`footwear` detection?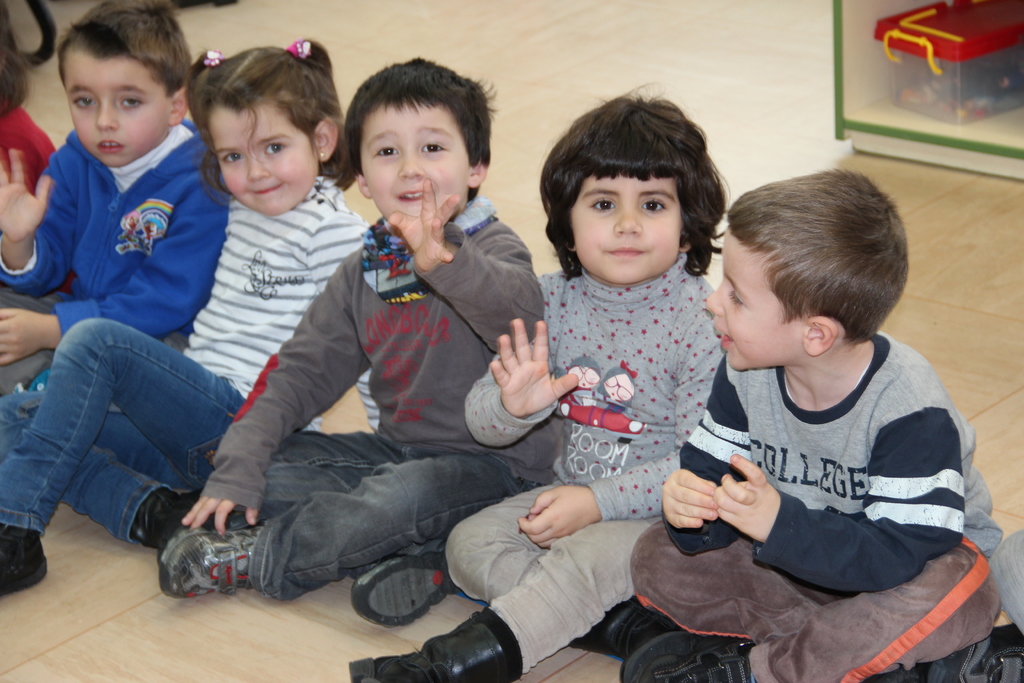
crop(351, 551, 458, 630)
